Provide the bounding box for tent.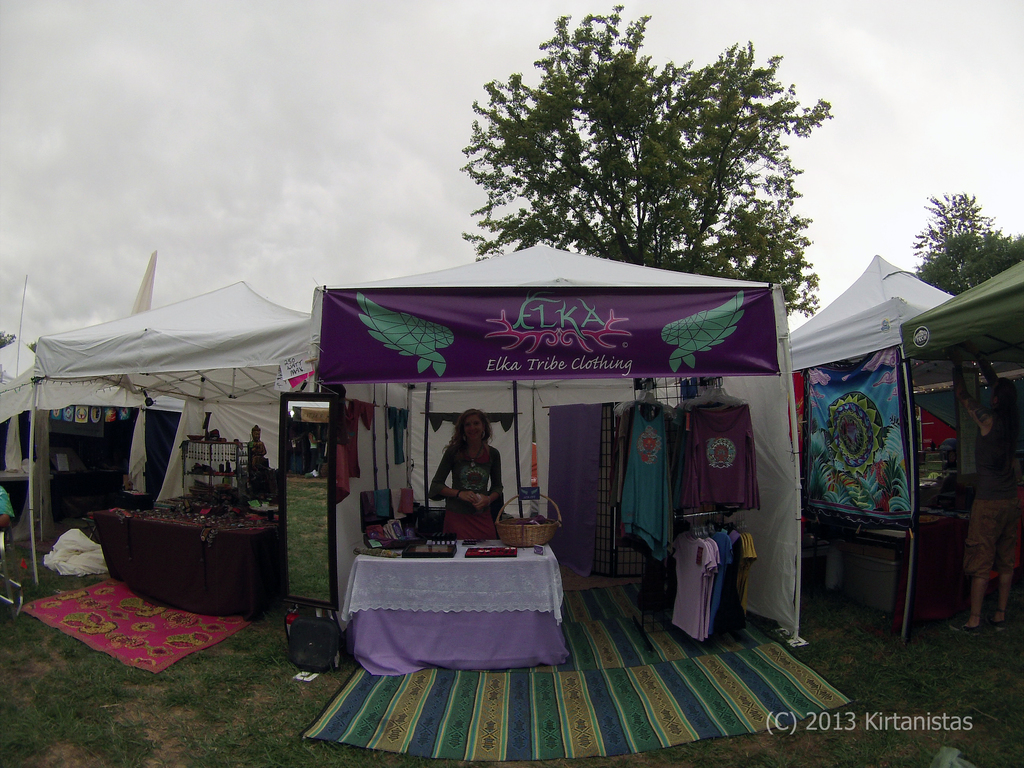
select_region(30, 253, 364, 593).
